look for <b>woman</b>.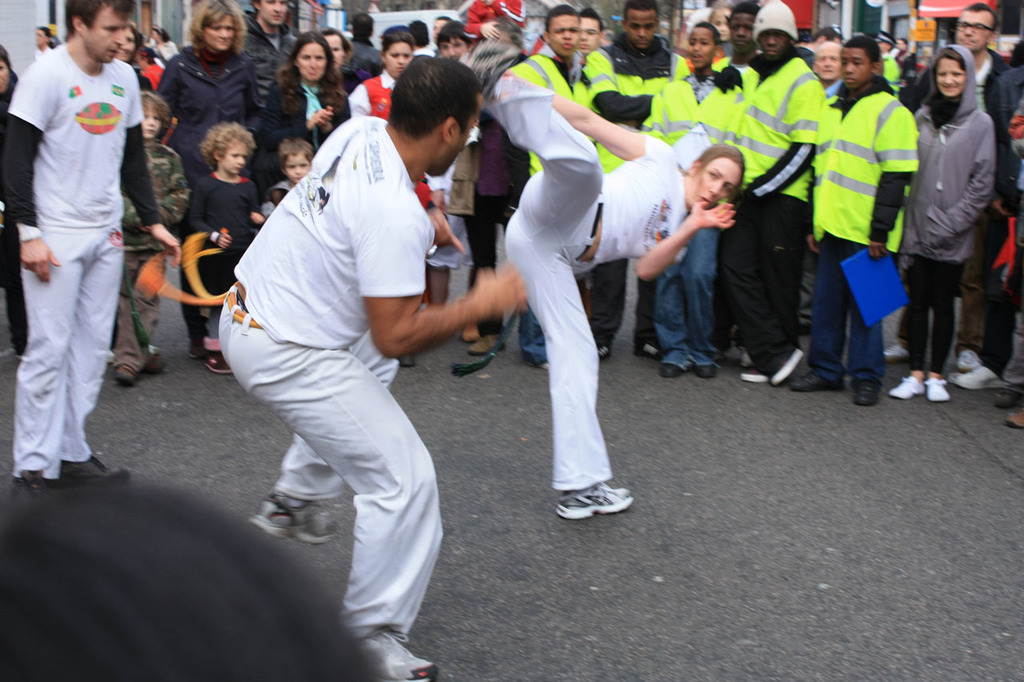
Found: {"left": 120, "top": 25, "right": 152, "bottom": 93}.
